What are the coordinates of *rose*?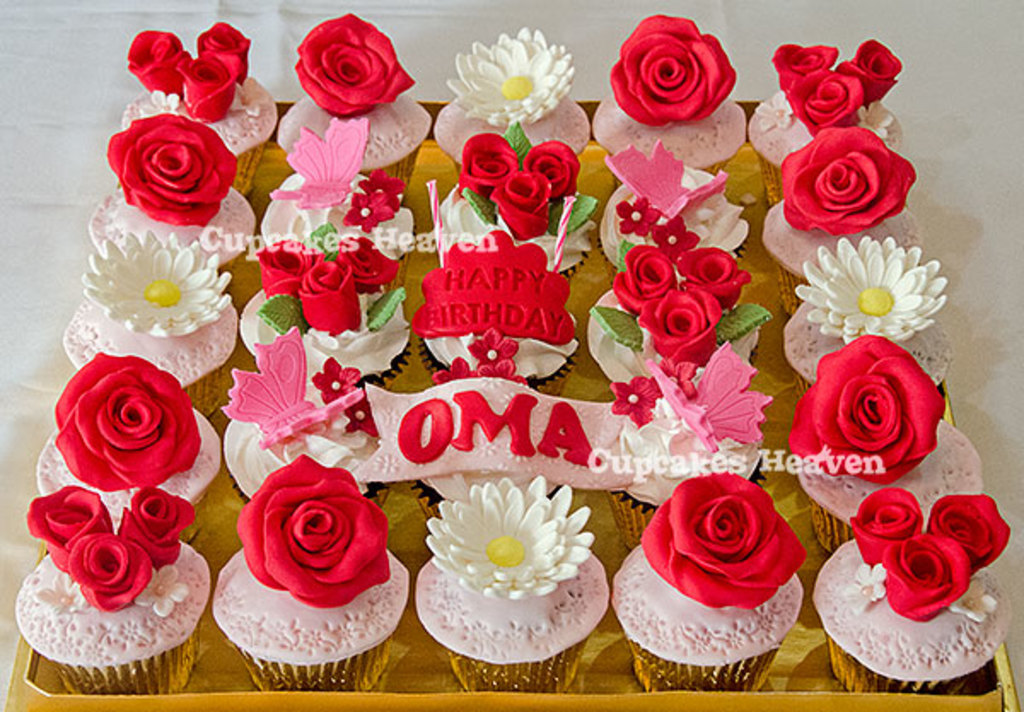
pyautogui.locateOnScreen(787, 333, 945, 483).
